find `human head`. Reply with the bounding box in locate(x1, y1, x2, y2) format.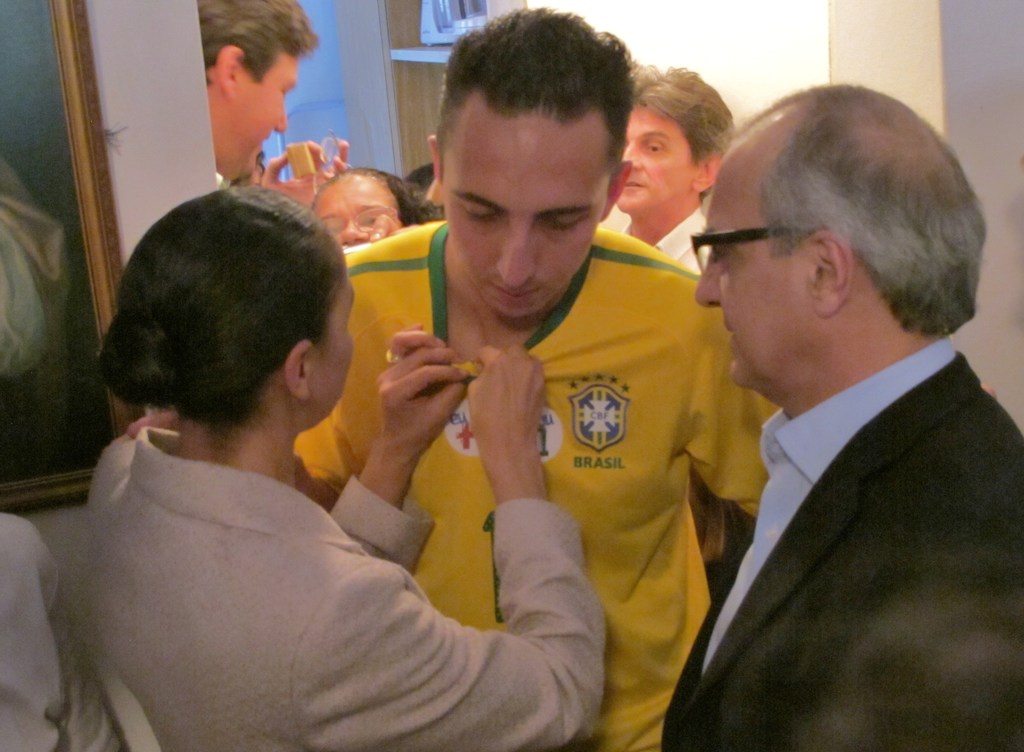
locate(608, 68, 738, 216).
